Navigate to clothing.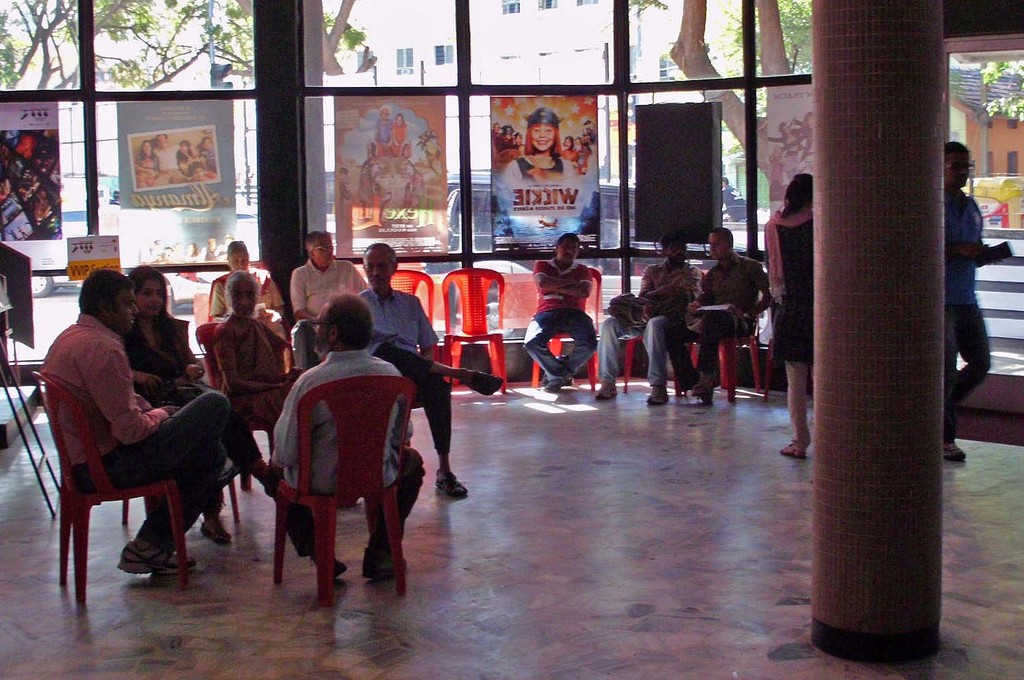
Navigation target: [x1=355, y1=286, x2=454, y2=464].
